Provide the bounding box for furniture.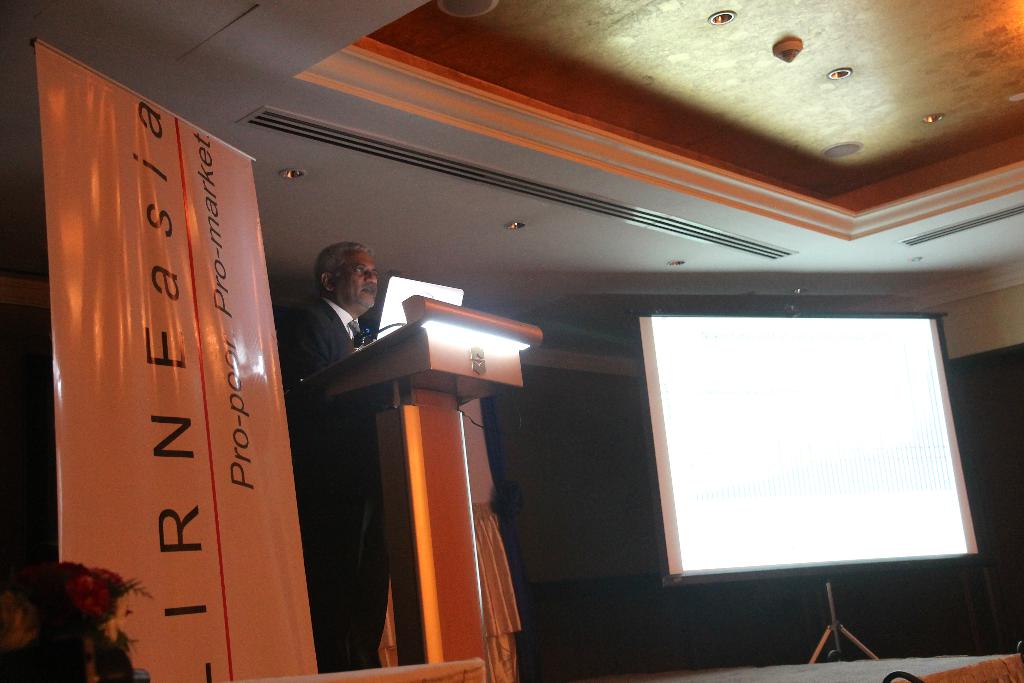
[left=310, top=295, right=545, bottom=682].
